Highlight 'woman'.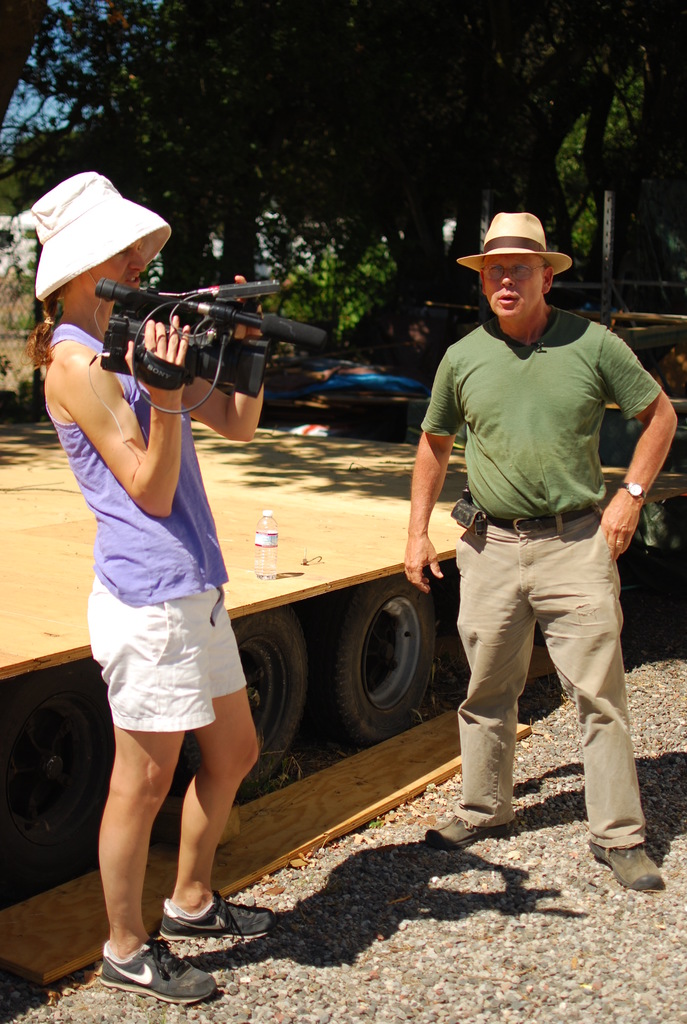
Highlighted region: 30 181 262 1005.
